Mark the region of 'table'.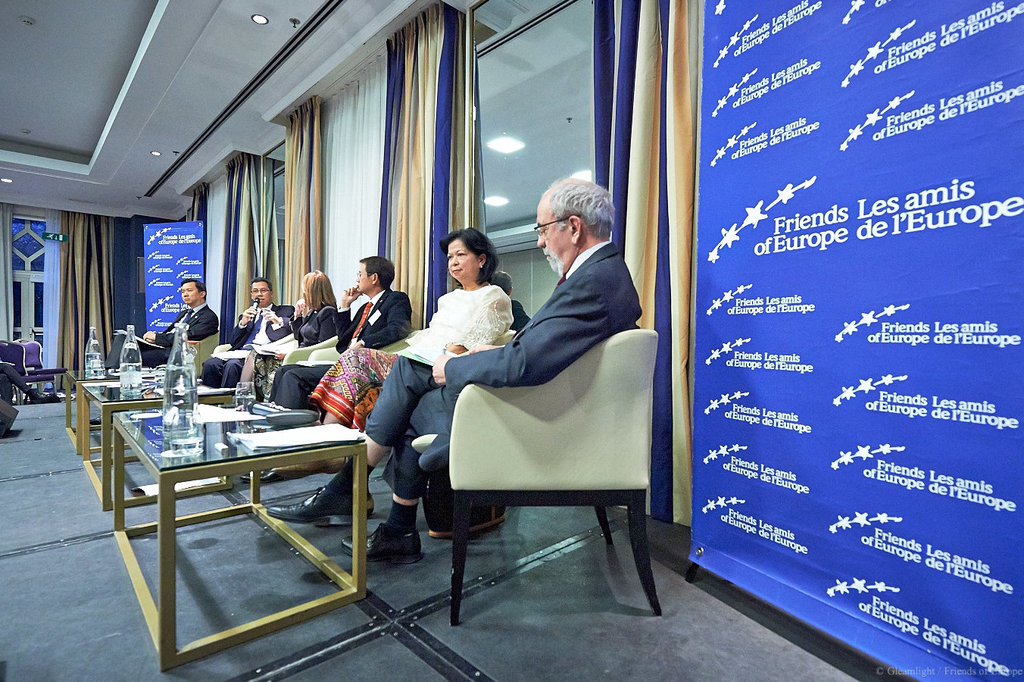
Region: bbox=(111, 383, 377, 674).
